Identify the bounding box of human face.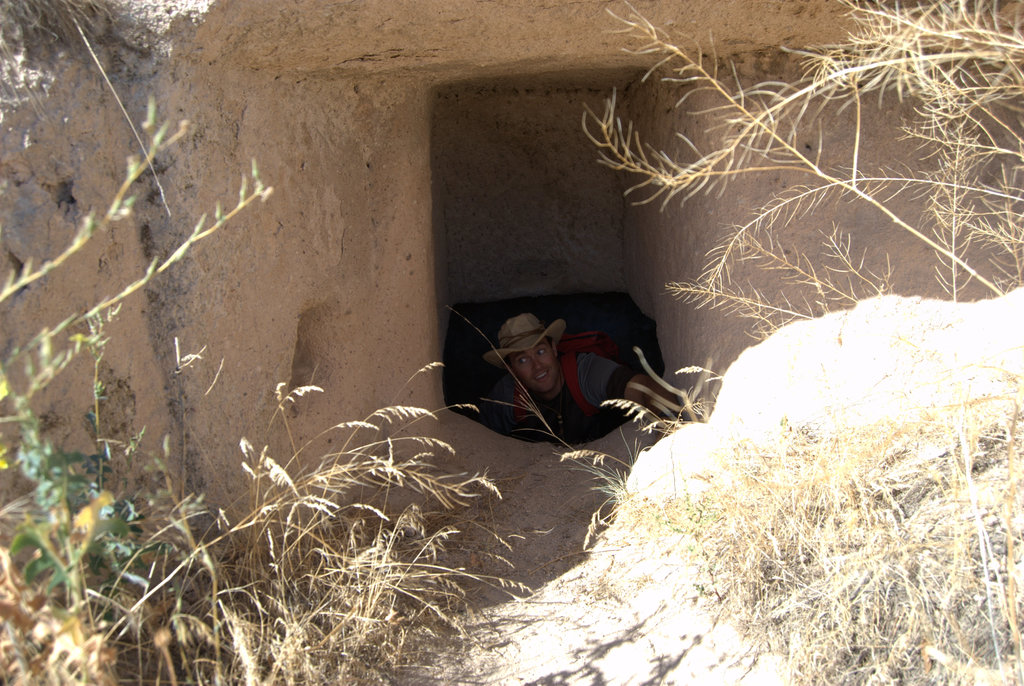
510:336:557:395.
